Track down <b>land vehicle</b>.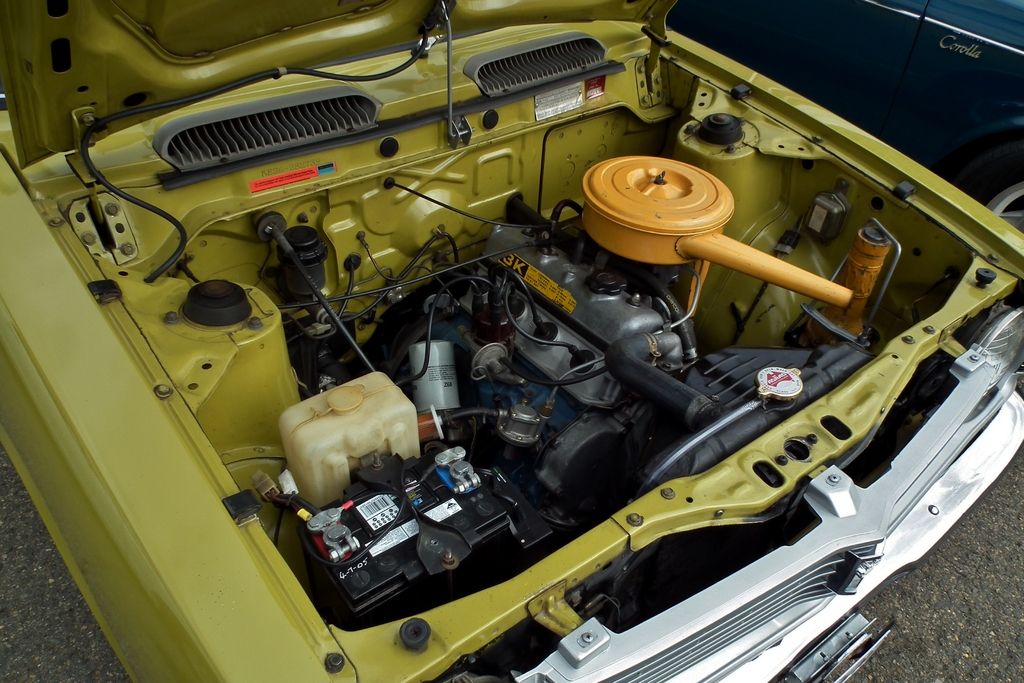
Tracked to (left=0, top=0, right=1023, bottom=682).
